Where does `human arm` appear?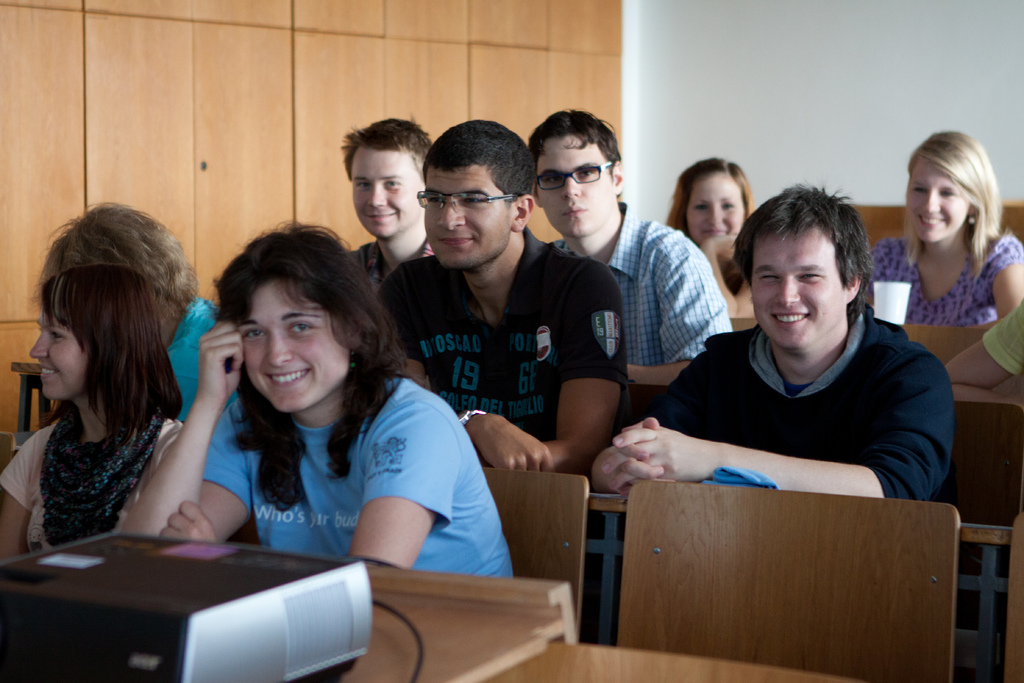
Appears at (164, 399, 451, 580).
